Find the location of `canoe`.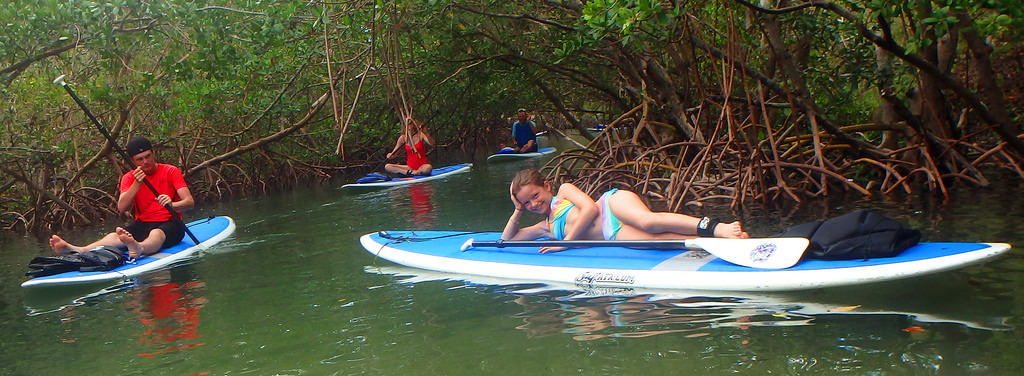
Location: [x1=342, y1=163, x2=472, y2=199].
